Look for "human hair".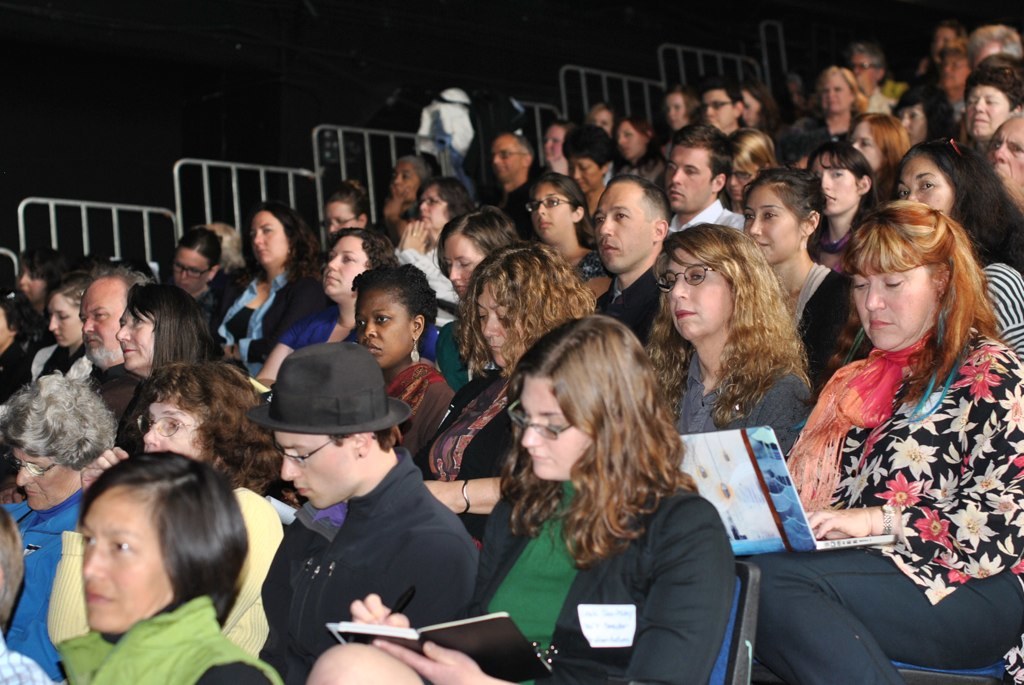
Found: l=330, t=225, r=399, b=269.
